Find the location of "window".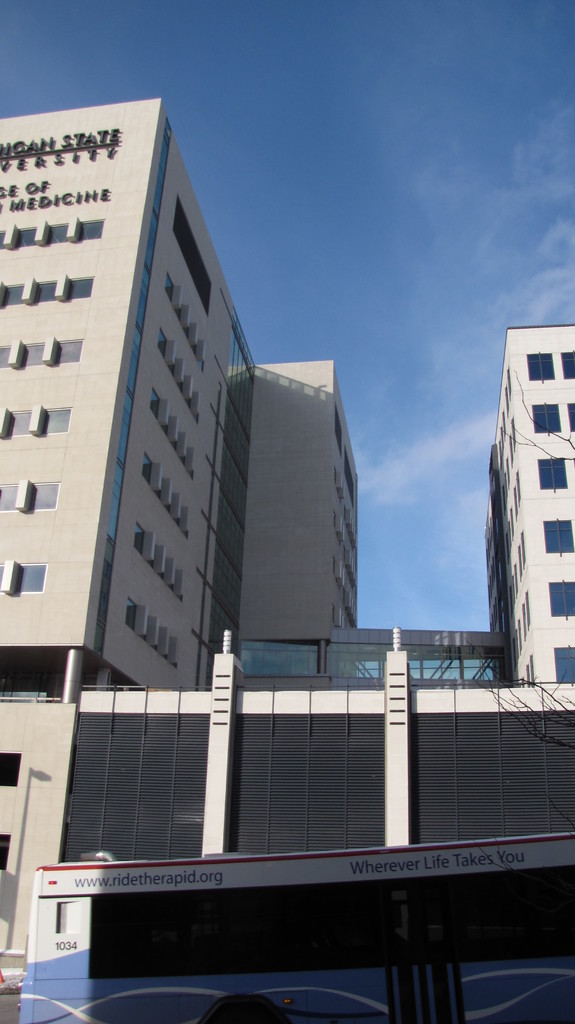
Location: 564:399:574:433.
